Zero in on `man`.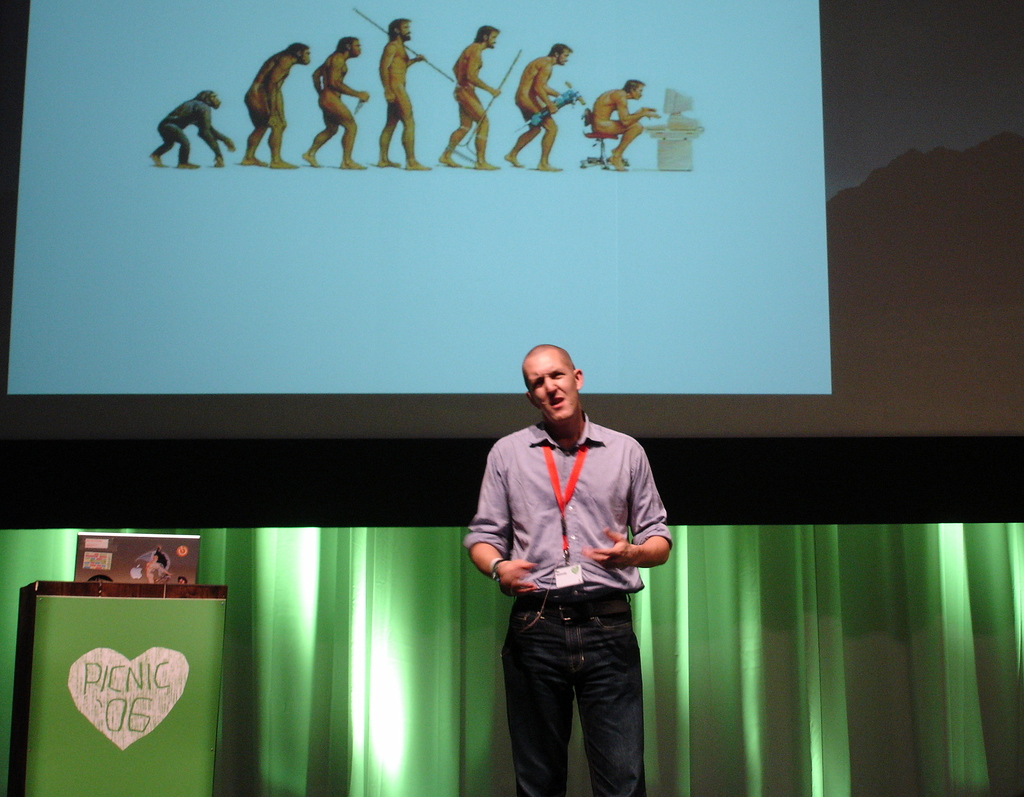
Zeroed in: [x1=474, y1=354, x2=680, y2=796].
